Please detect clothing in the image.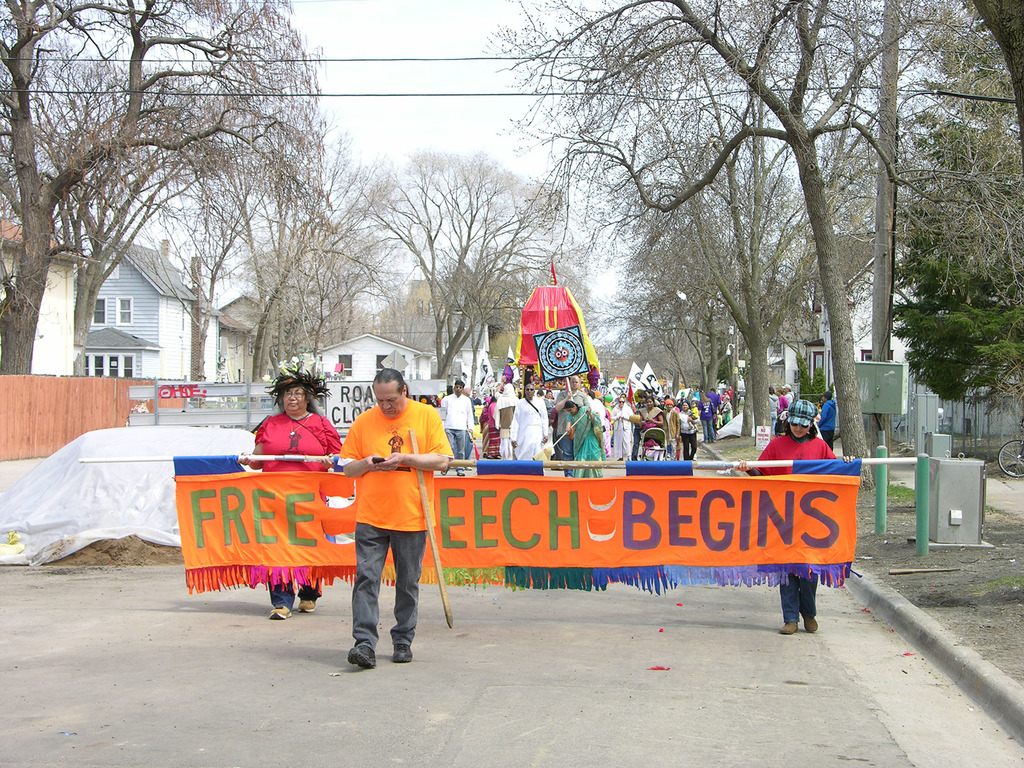
753/428/838/628.
